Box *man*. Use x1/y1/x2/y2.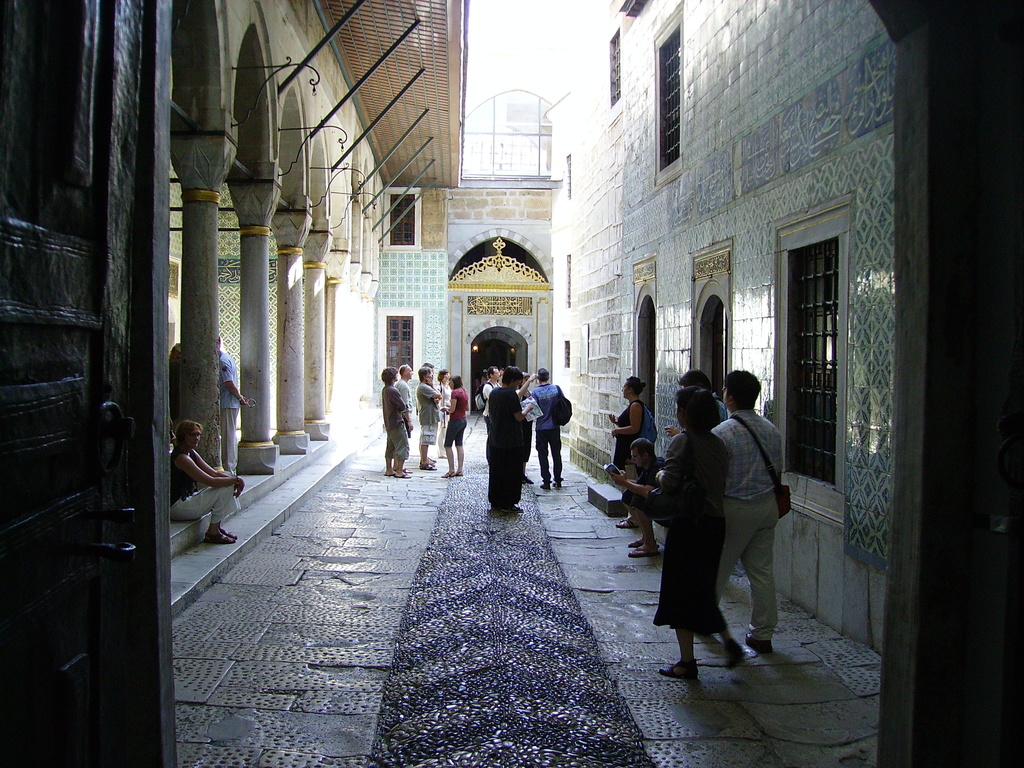
711/371/785/656.
